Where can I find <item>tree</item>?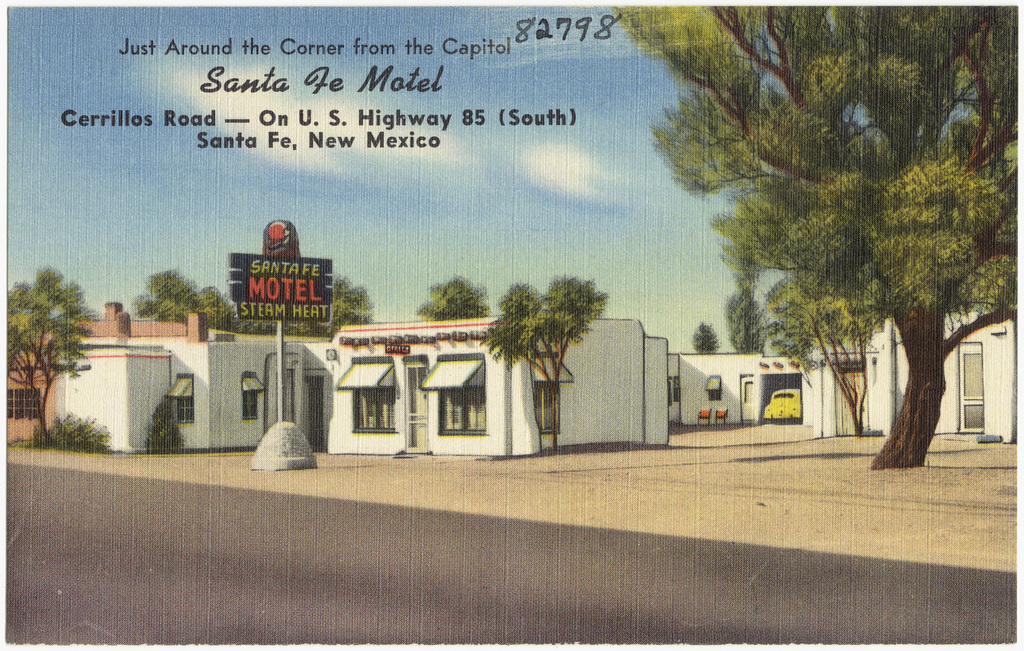
You can find it at Rect(128, 269, 235, 330).
